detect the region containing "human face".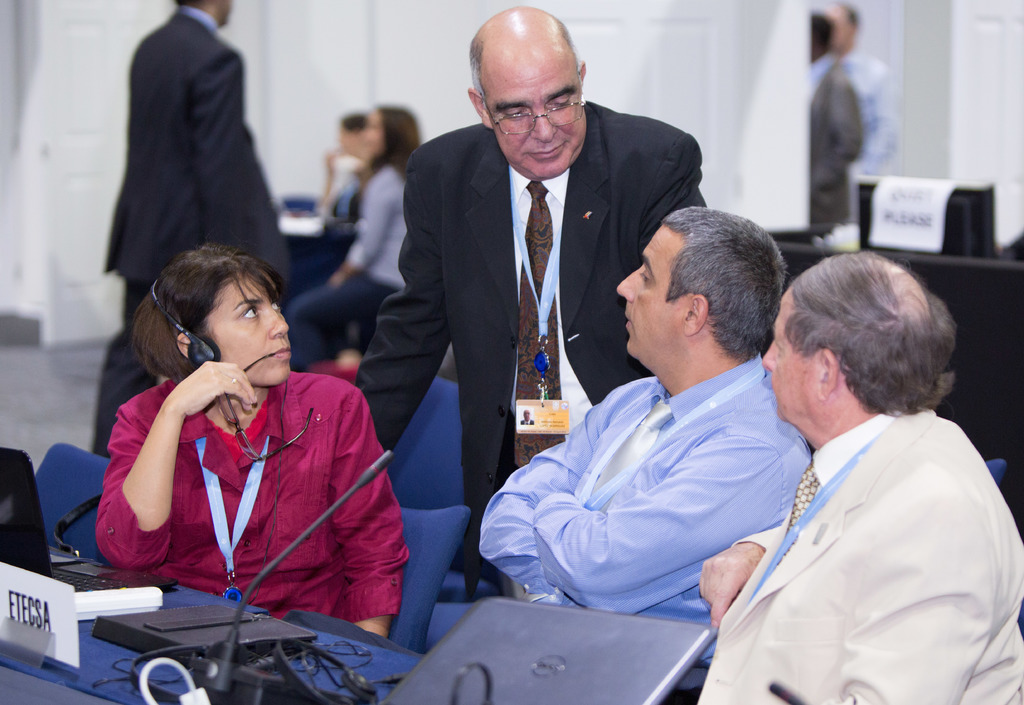
204, 281, 287, 381.
